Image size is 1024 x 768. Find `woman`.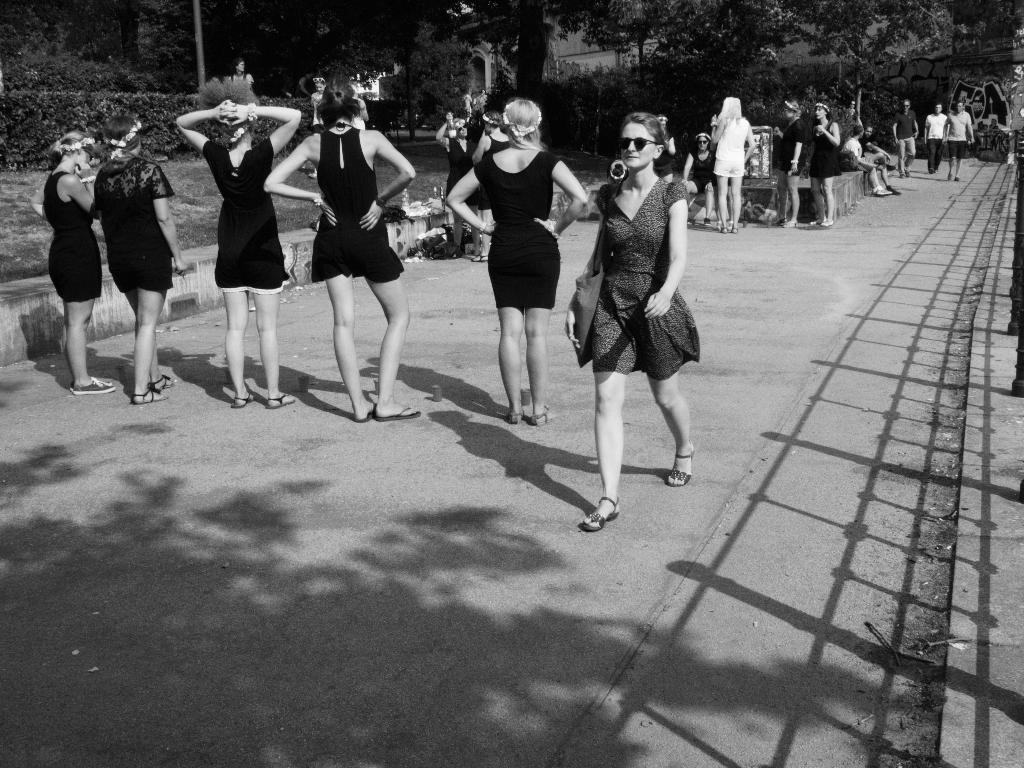
[left=848, top=98, right=863, bottom=125].
